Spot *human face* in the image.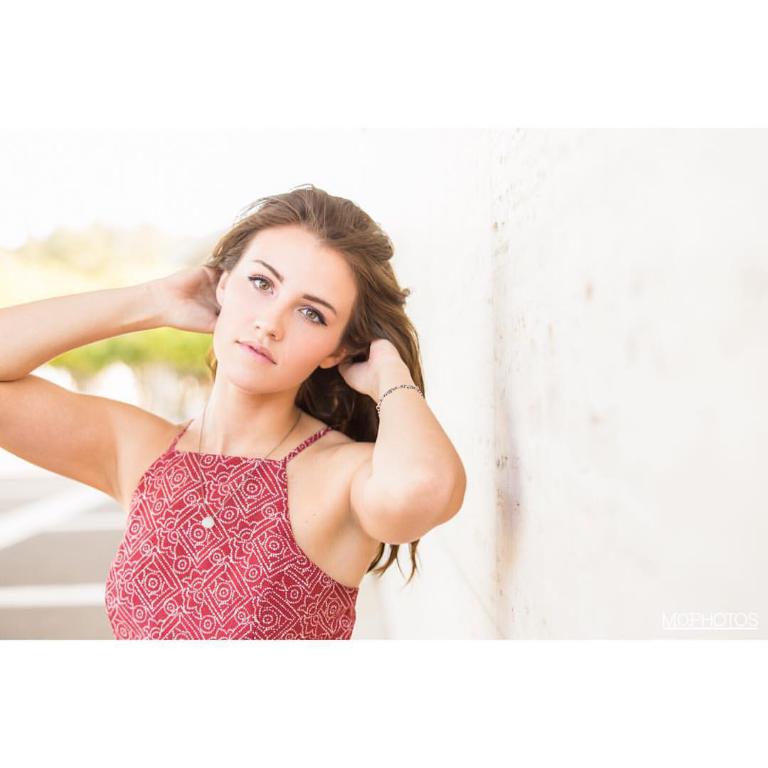
*human face* found at 213,230,353,393.
